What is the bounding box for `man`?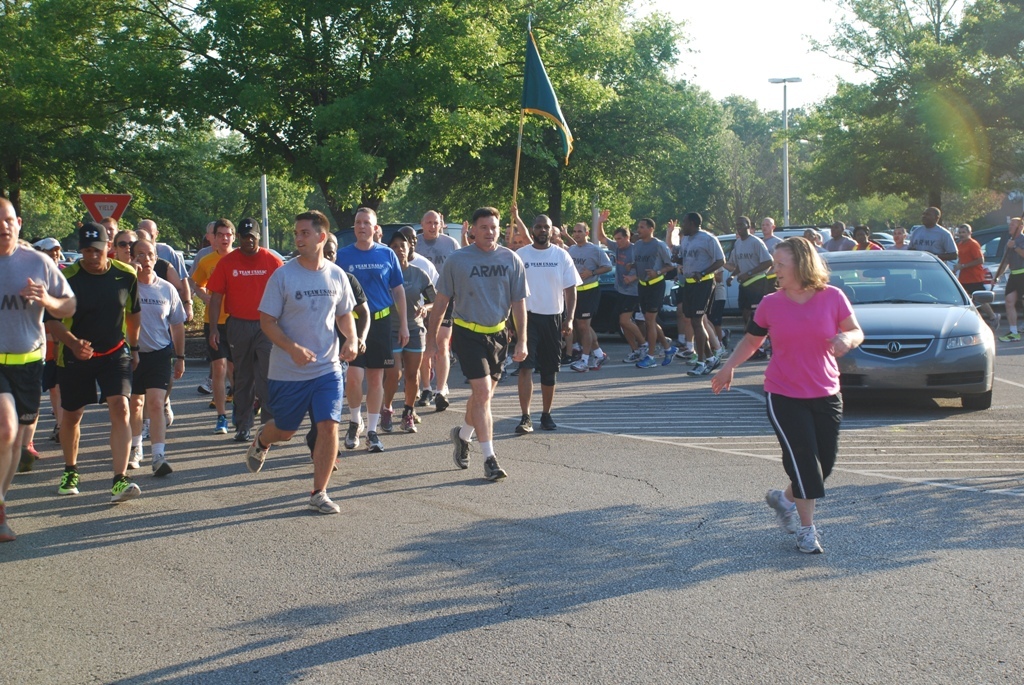
x1=444, y1=205, x2=526, y2=479.
